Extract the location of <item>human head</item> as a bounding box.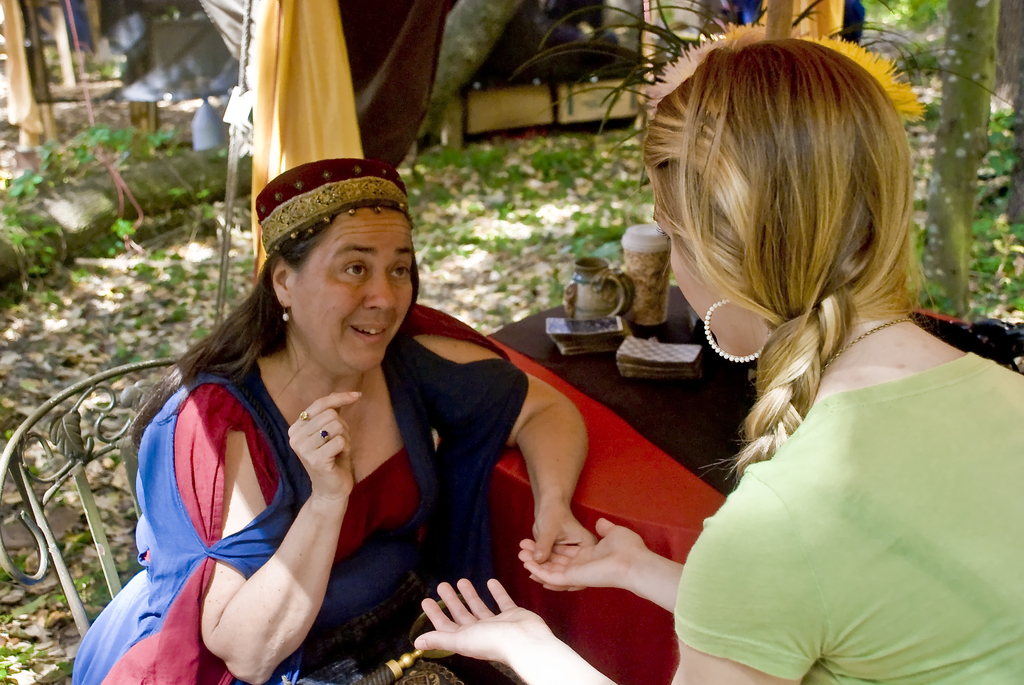
box=[636, 35, 926, 381].
